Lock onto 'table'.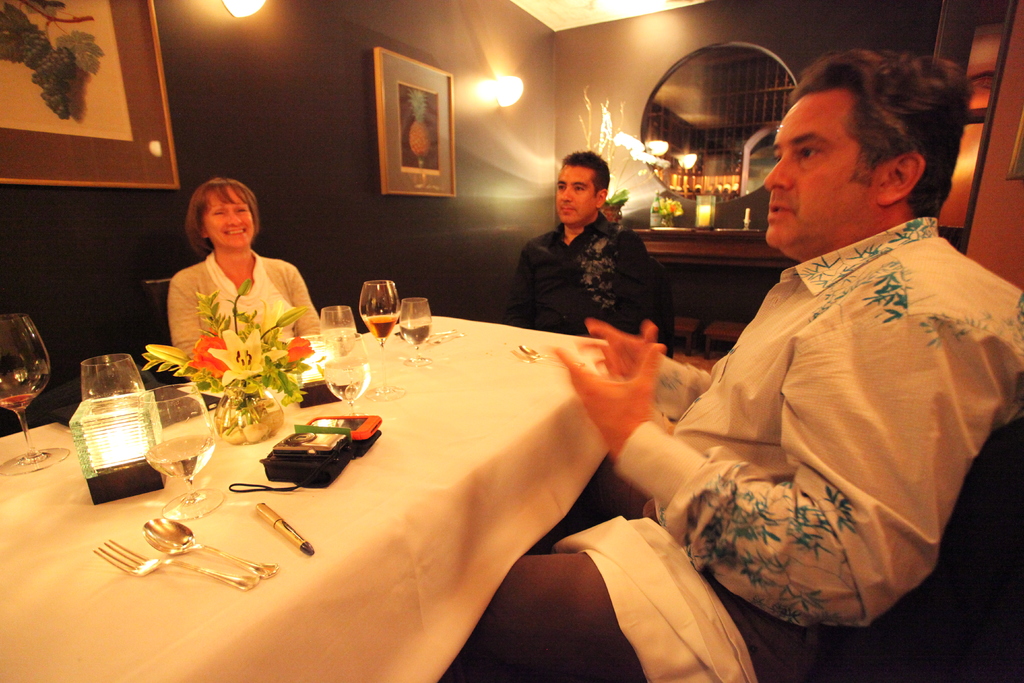
Locked: {"left": 45, "top": 279, "right": 693, "bottom": 682}.
